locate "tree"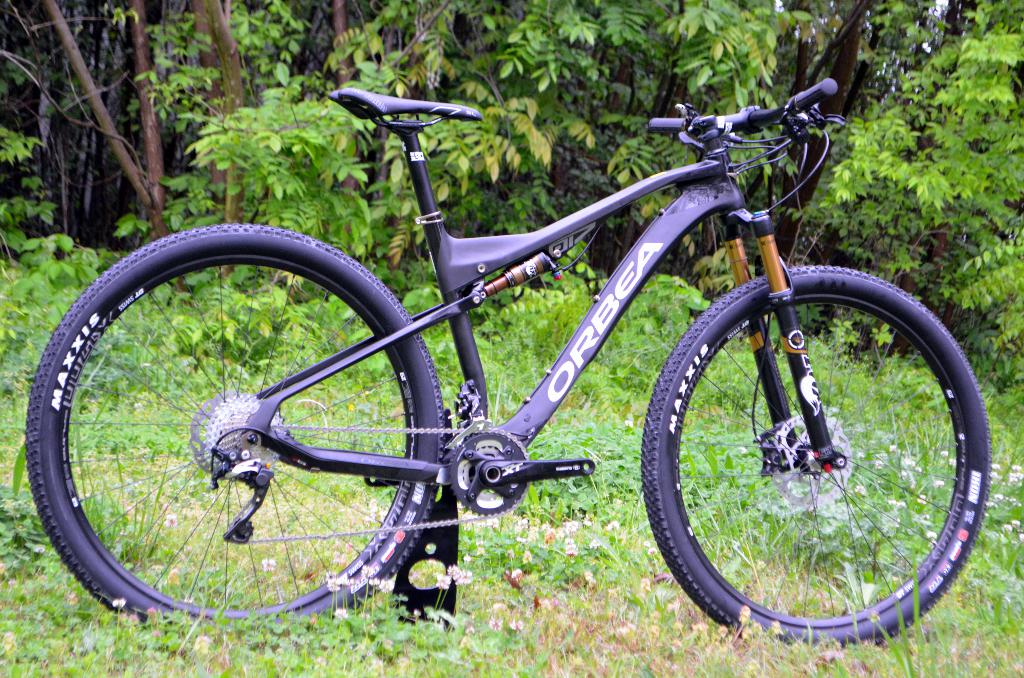
crop(669, 3, 921, 346)
